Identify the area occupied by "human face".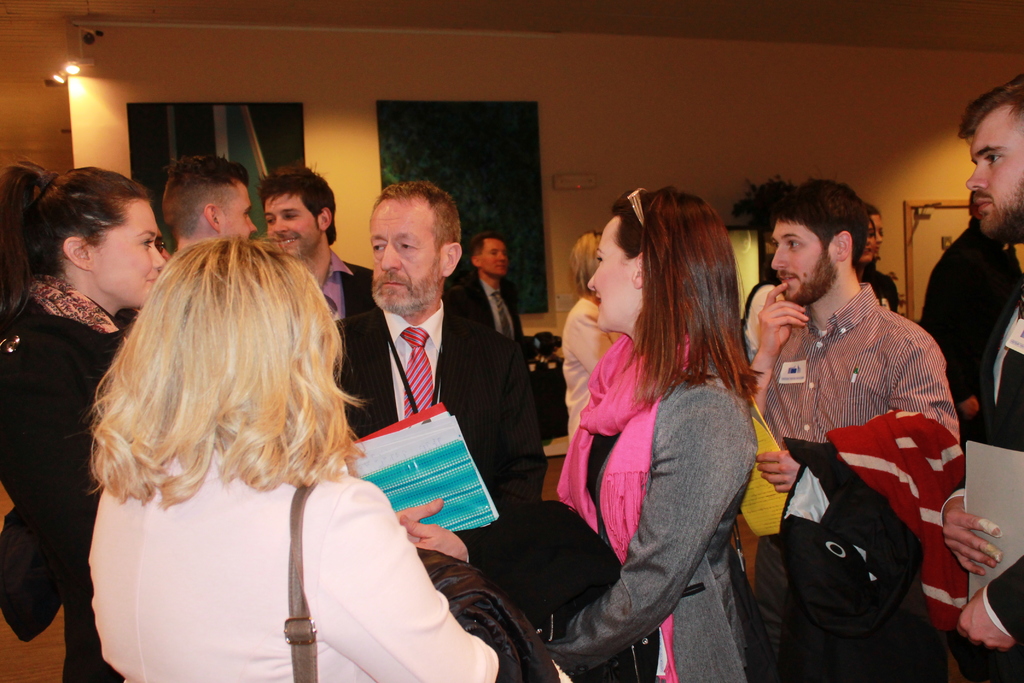
Area: 771,223,831,303.
